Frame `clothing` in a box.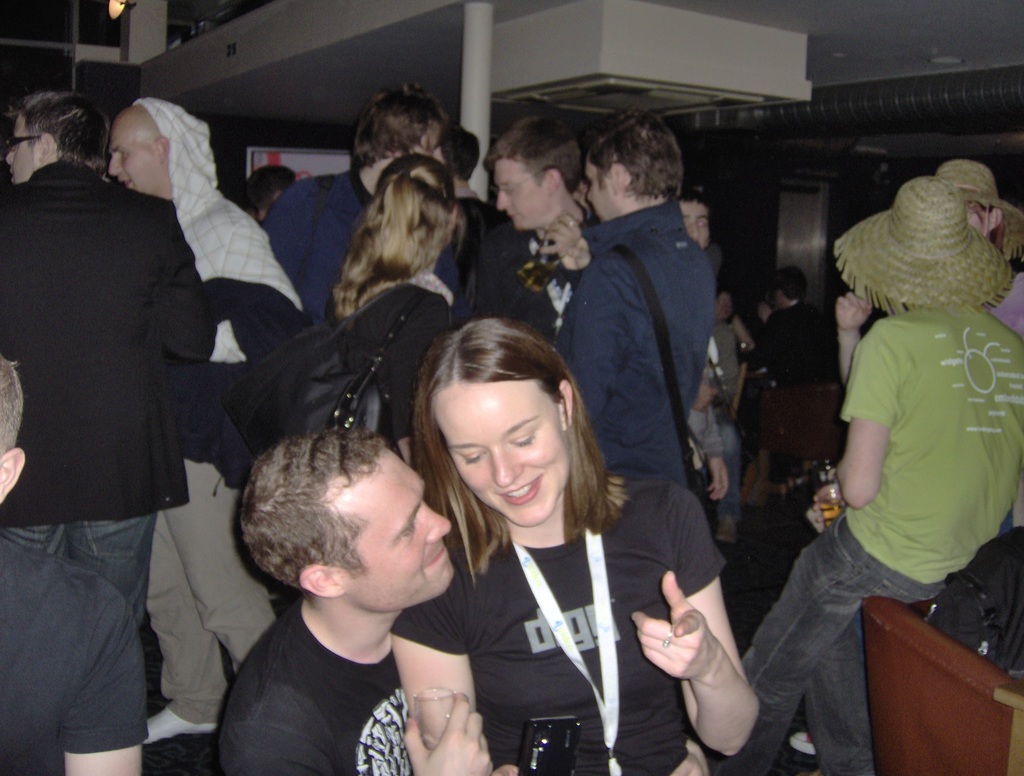
[553,196,718,489].
